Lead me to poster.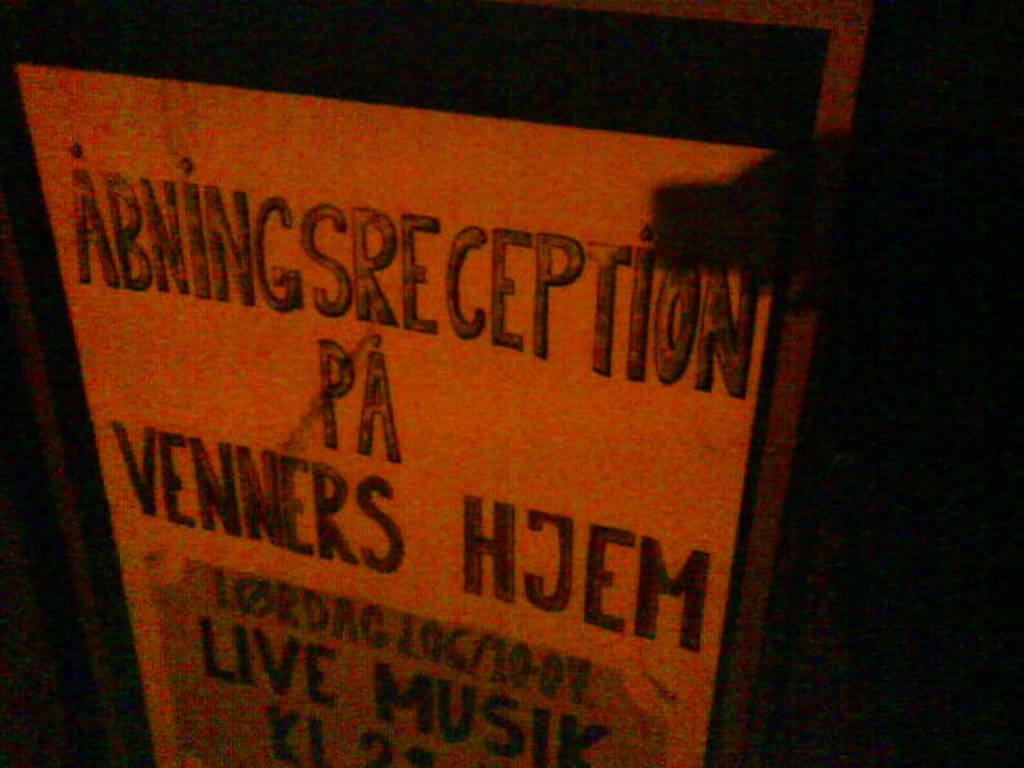
Lead to rect(13, 67, 770, 766).
